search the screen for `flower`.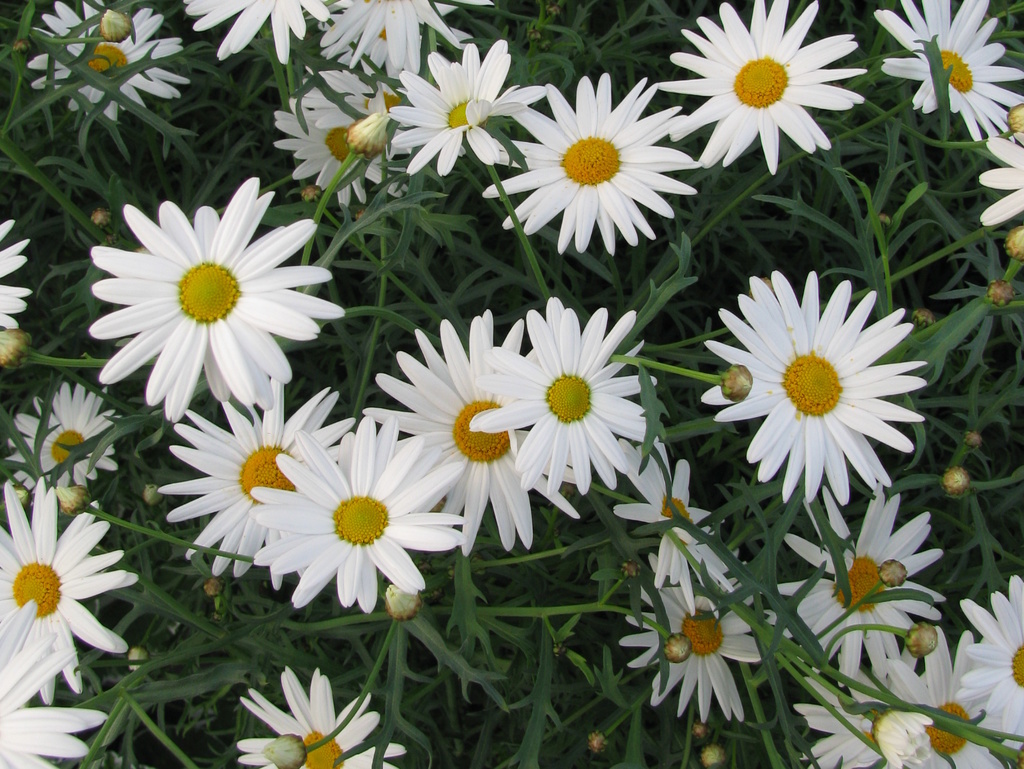
Found at 794, 459, 913, 768.
